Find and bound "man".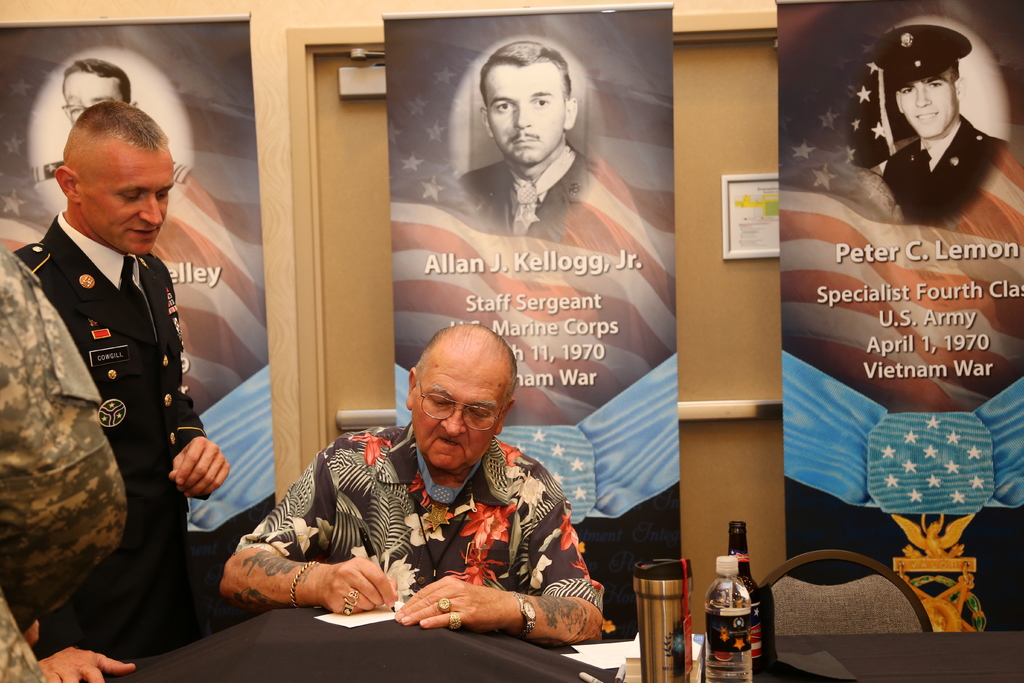
Bound: x1=455 y1=39 x2=601 y2=238.
